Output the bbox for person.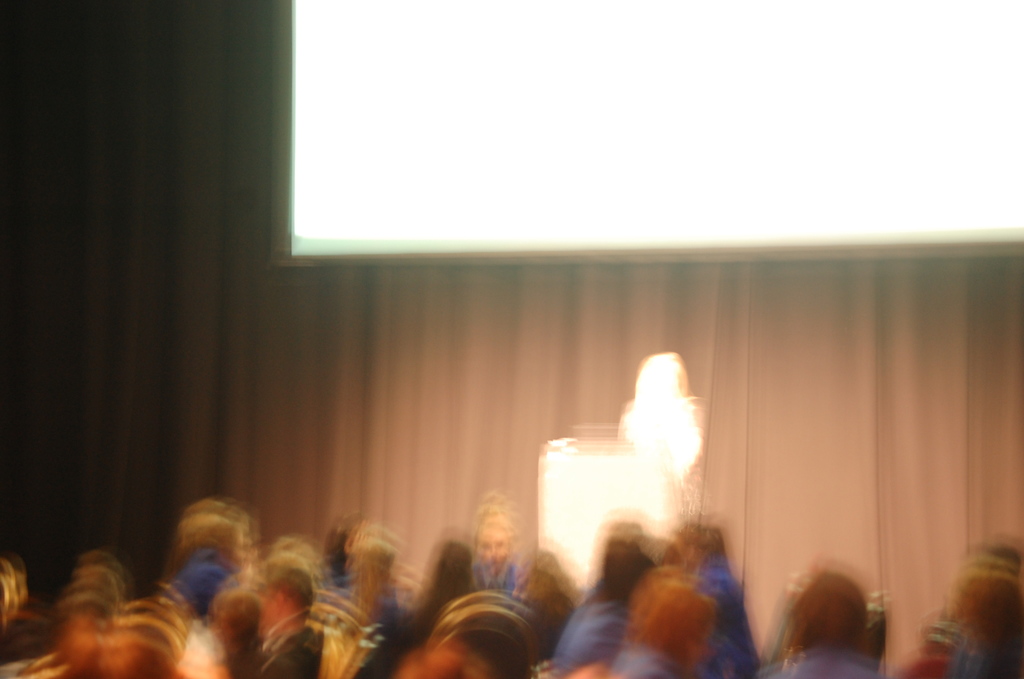
<region>625, 354, 733, 591</region>.
